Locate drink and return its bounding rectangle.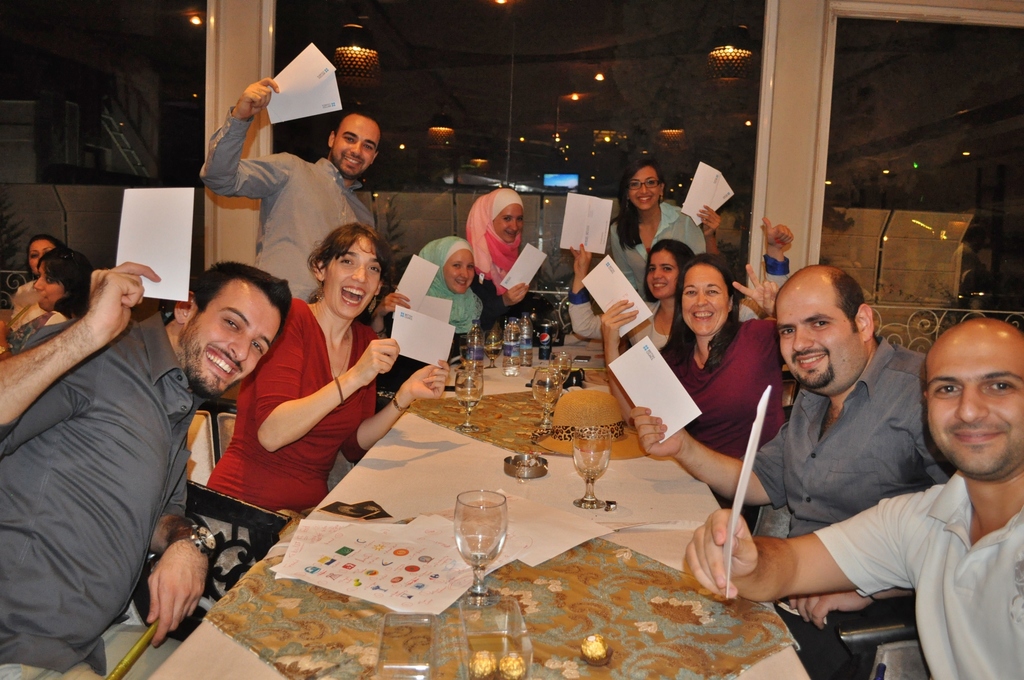
{"x1": 533, "y1": 387, "x2": 561, "y2": 409}.
